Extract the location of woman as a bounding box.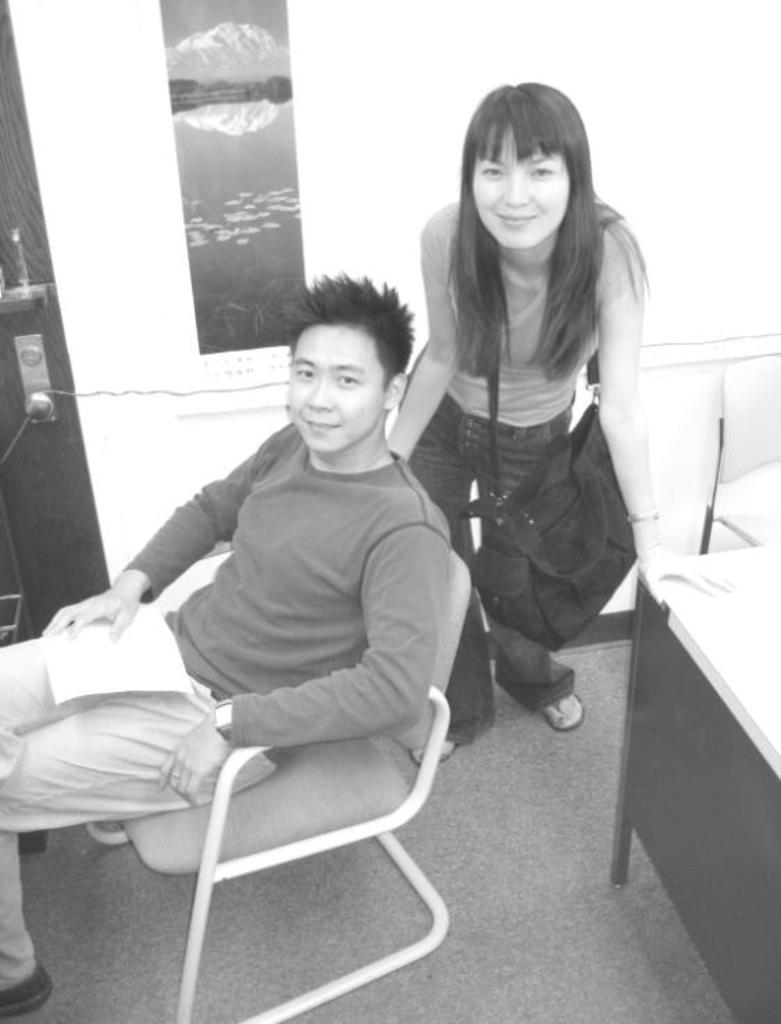
[374, 54, 675, 766].
